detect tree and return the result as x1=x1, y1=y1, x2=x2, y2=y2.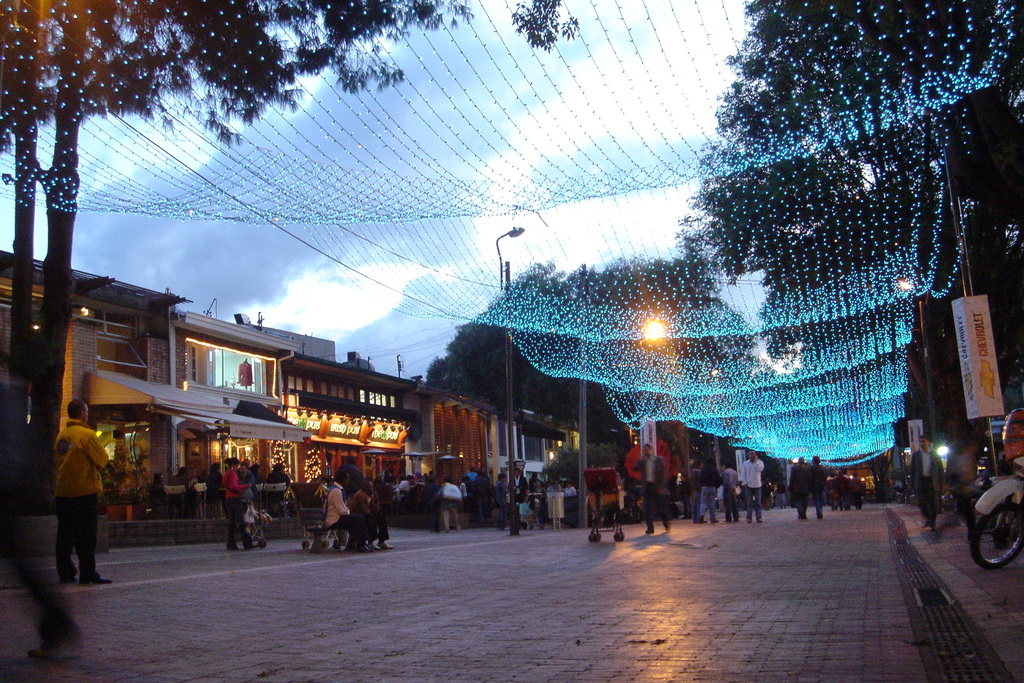
x1=0, y1=0, x2=581, y2=521.
